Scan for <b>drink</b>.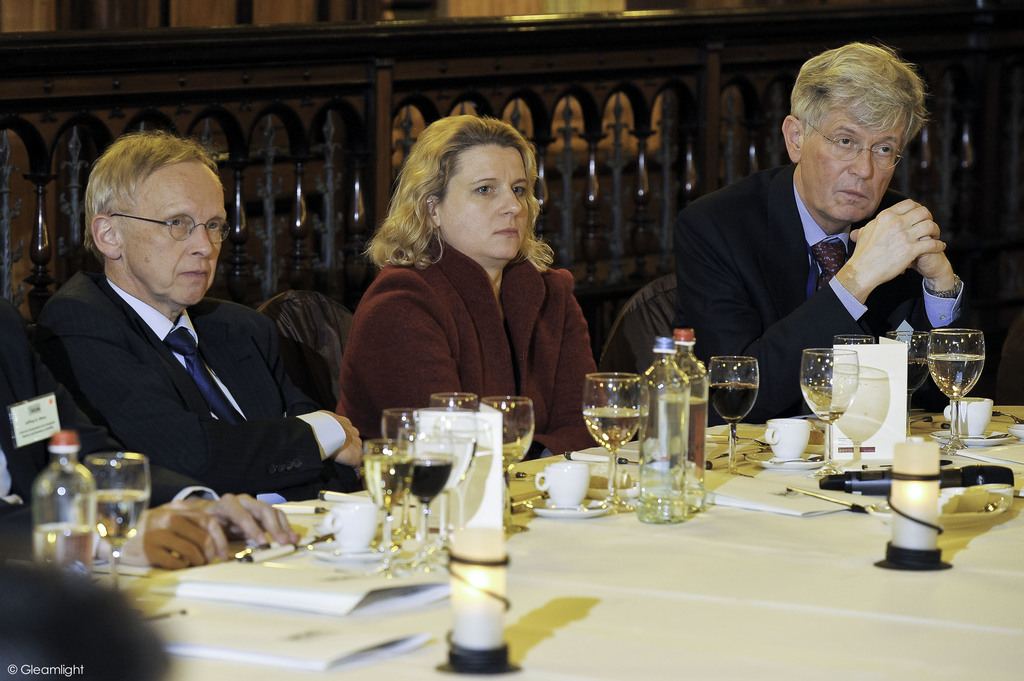
Scan result: BBox(707, 381, 762, 423).
